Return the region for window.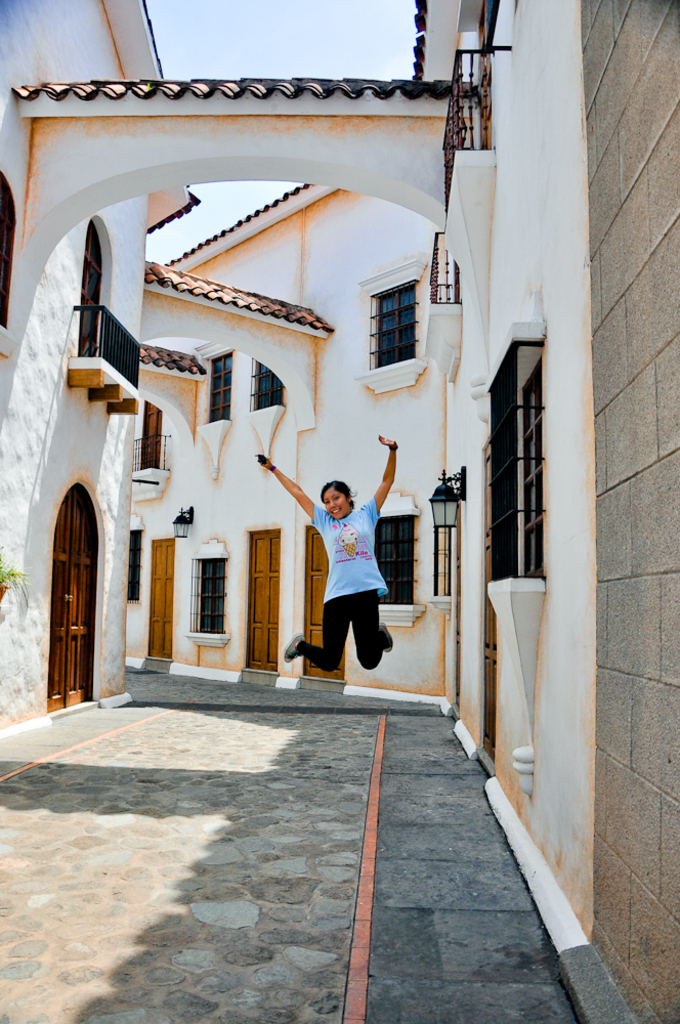
x1=0, y1=168, x2=22, y2=354.
